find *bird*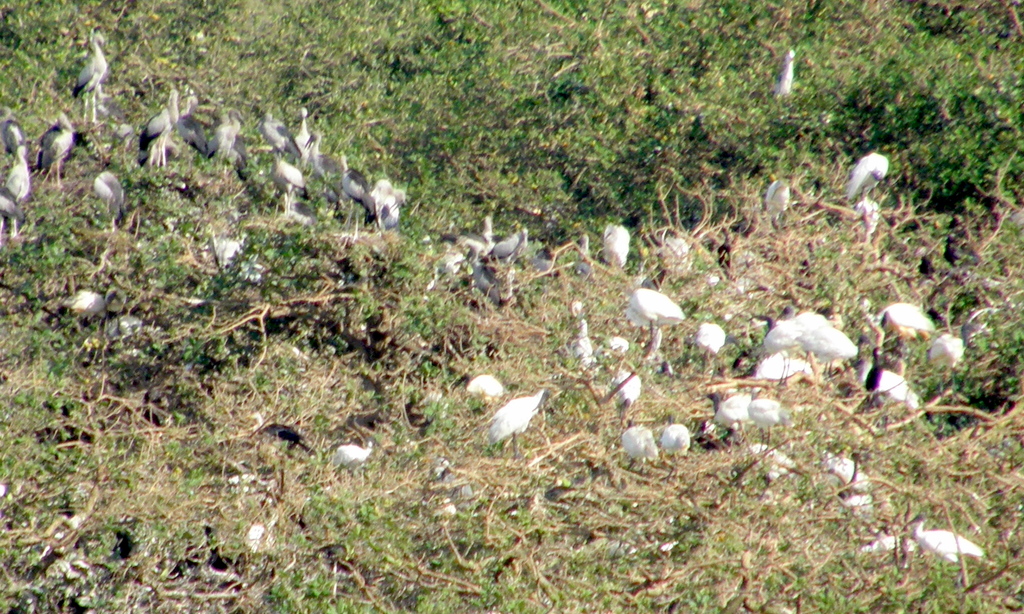
rect(859, 529, 926, 558)
